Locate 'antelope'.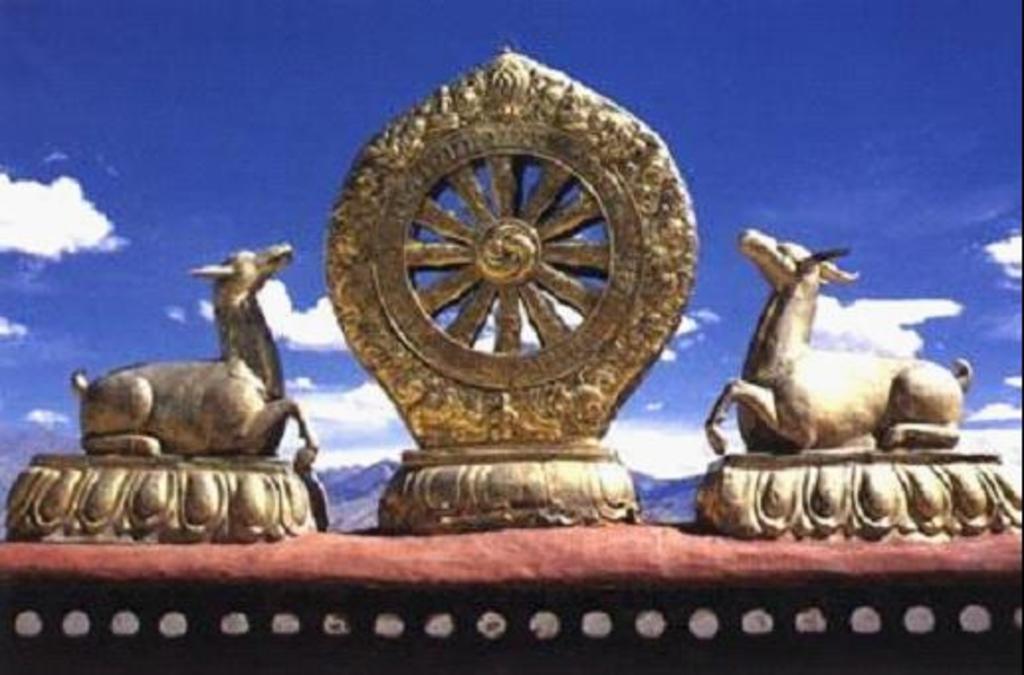
Bounding box: bbox=[67, 241, 321, 459].
